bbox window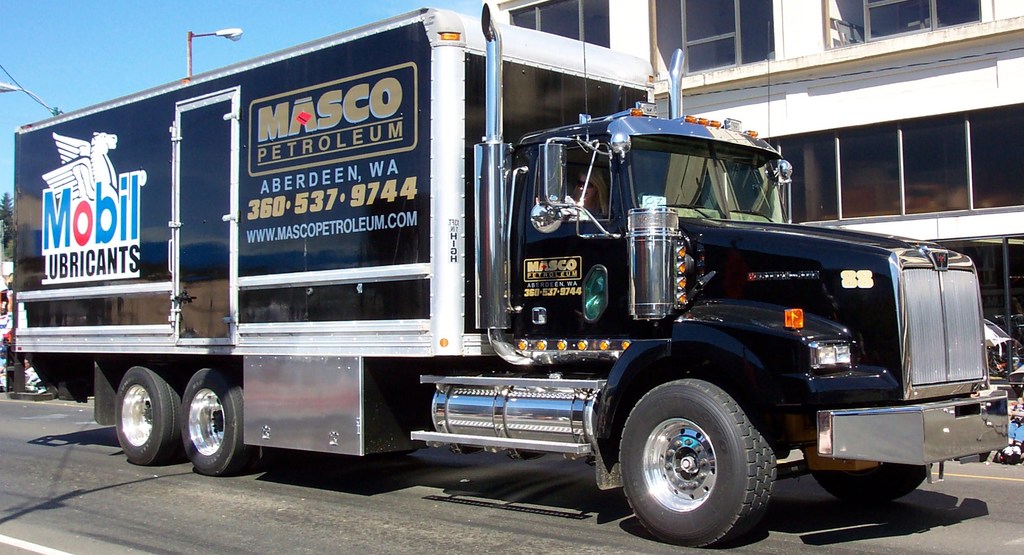
Rect(774, 102, 1023, 212)
